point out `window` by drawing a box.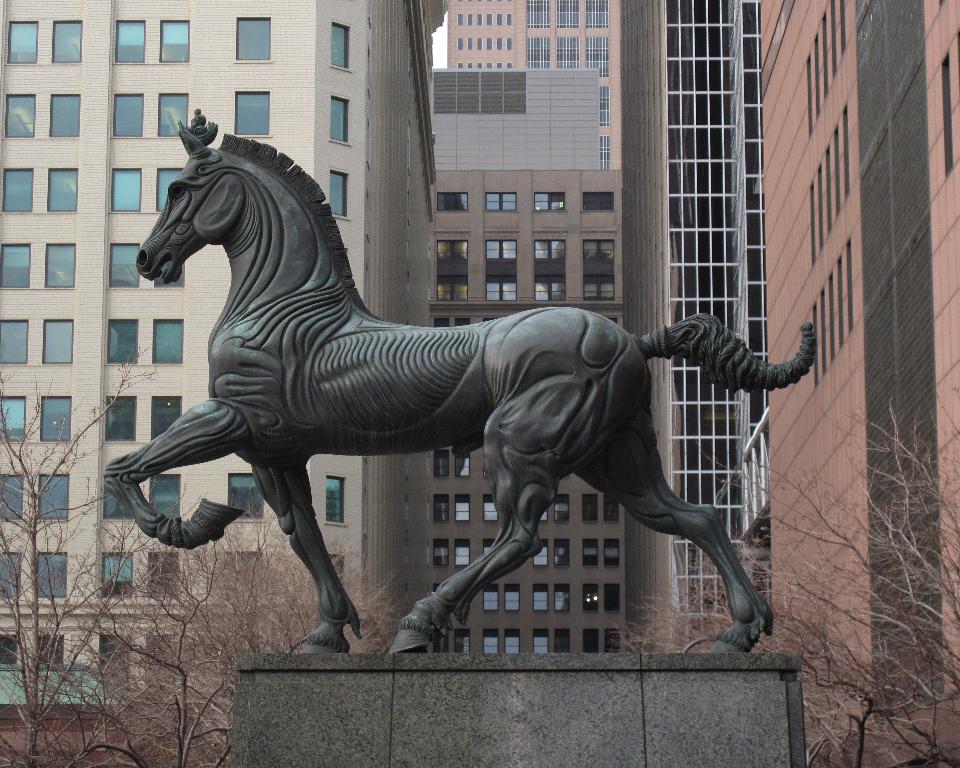
bbox=[583, 541, 598, 566].
